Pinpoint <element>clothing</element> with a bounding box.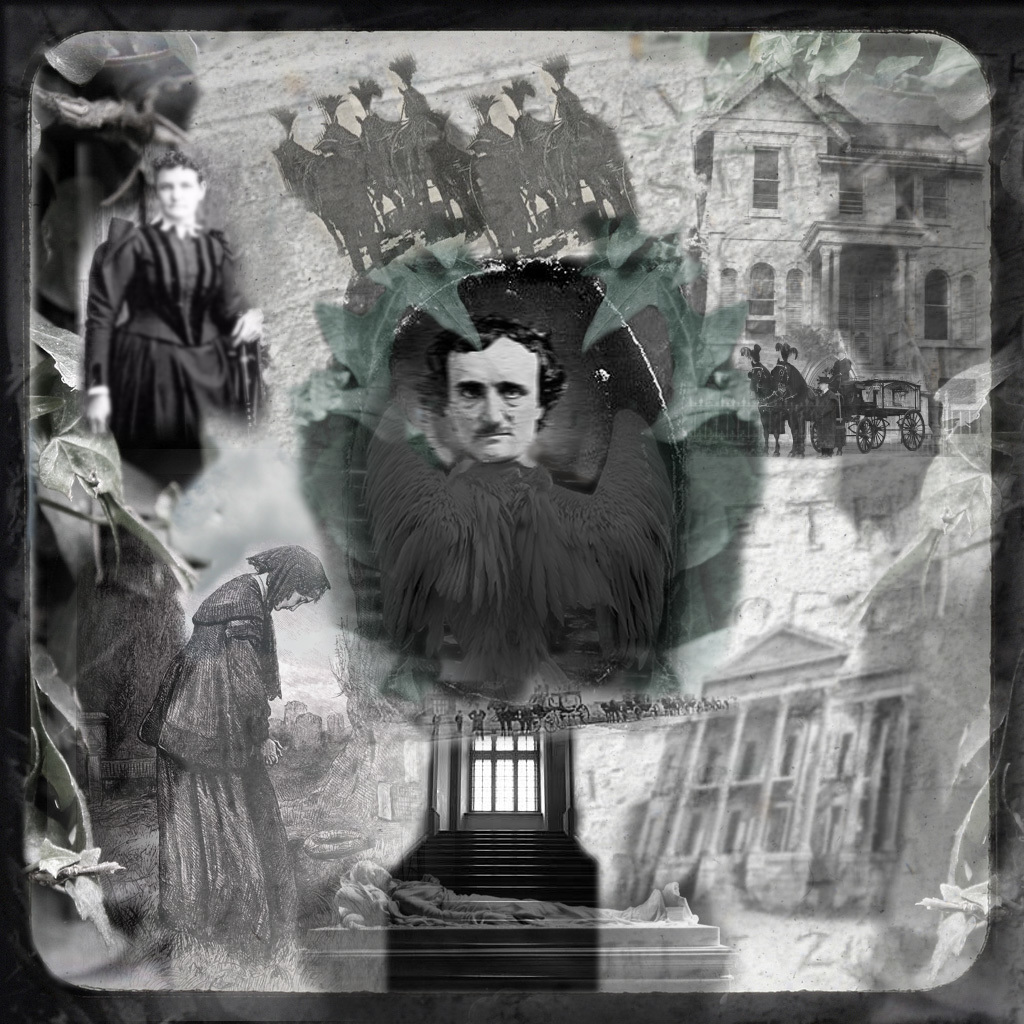
(84,217,273,490).
